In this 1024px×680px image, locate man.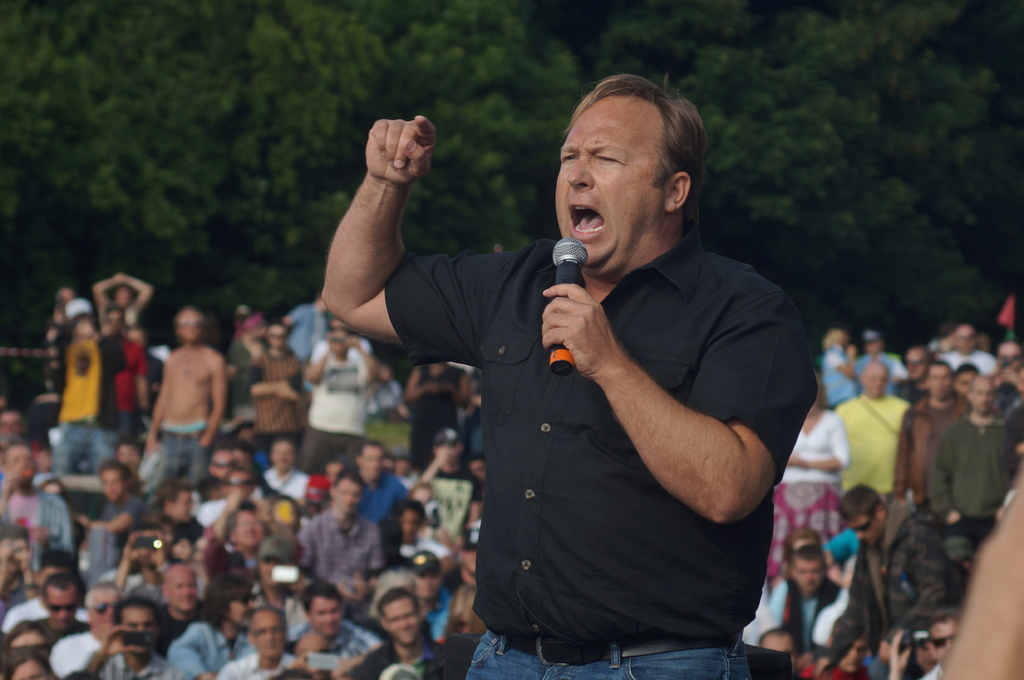
Bounding box: box=[846, 332, 915, 391].
